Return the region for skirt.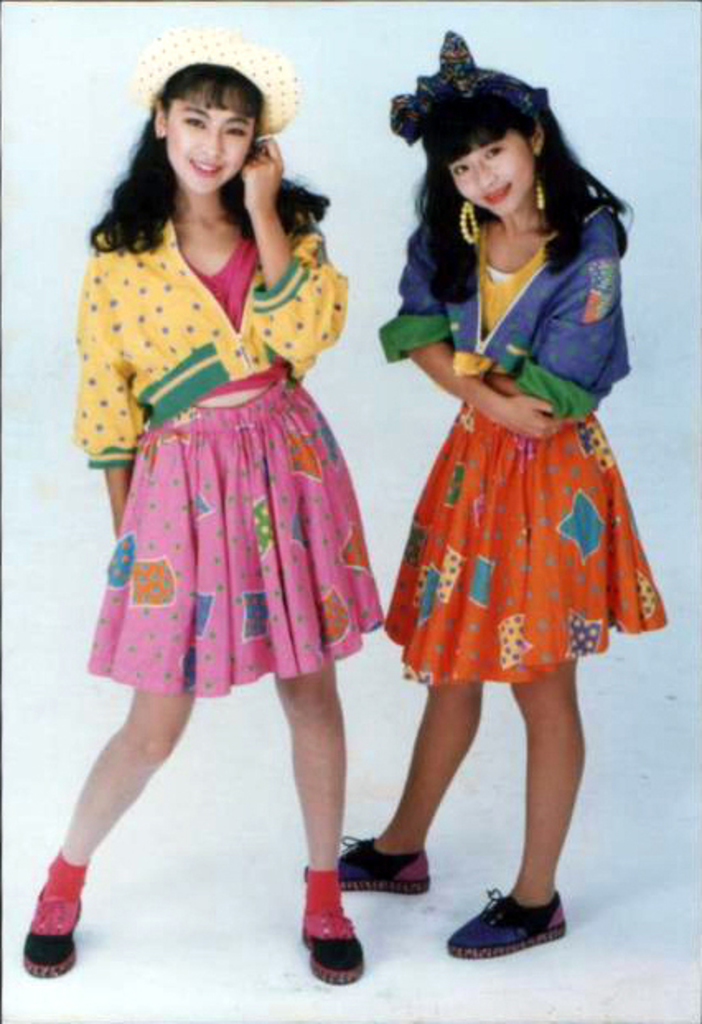
(382,392,669,688).
